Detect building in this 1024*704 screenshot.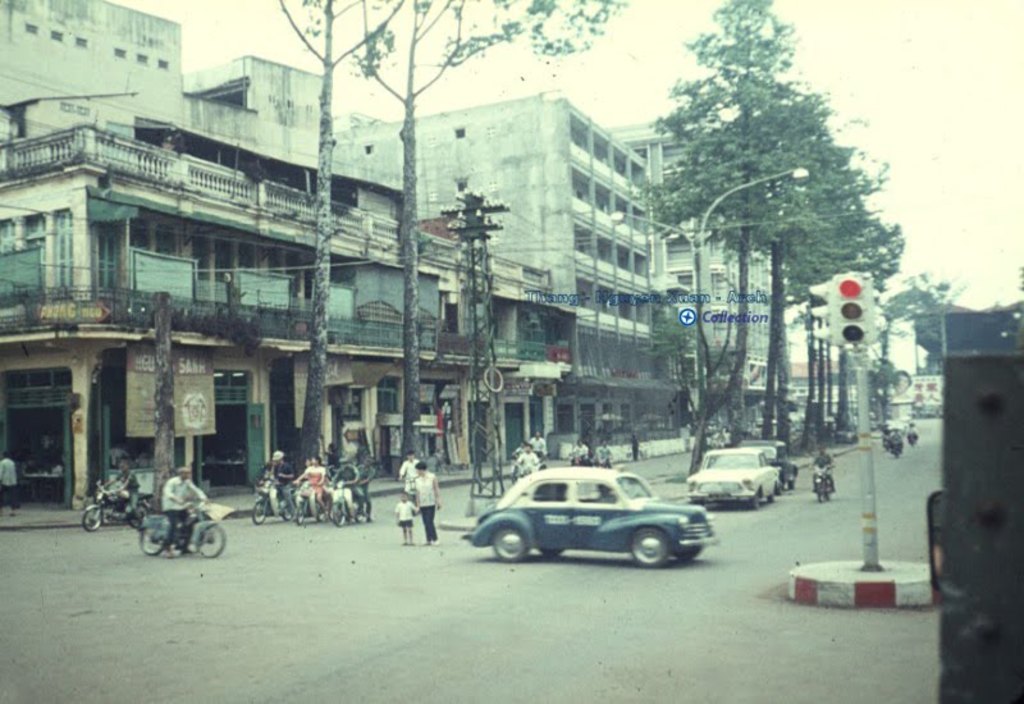
Detection: rect(602, 118, 780, 433).
